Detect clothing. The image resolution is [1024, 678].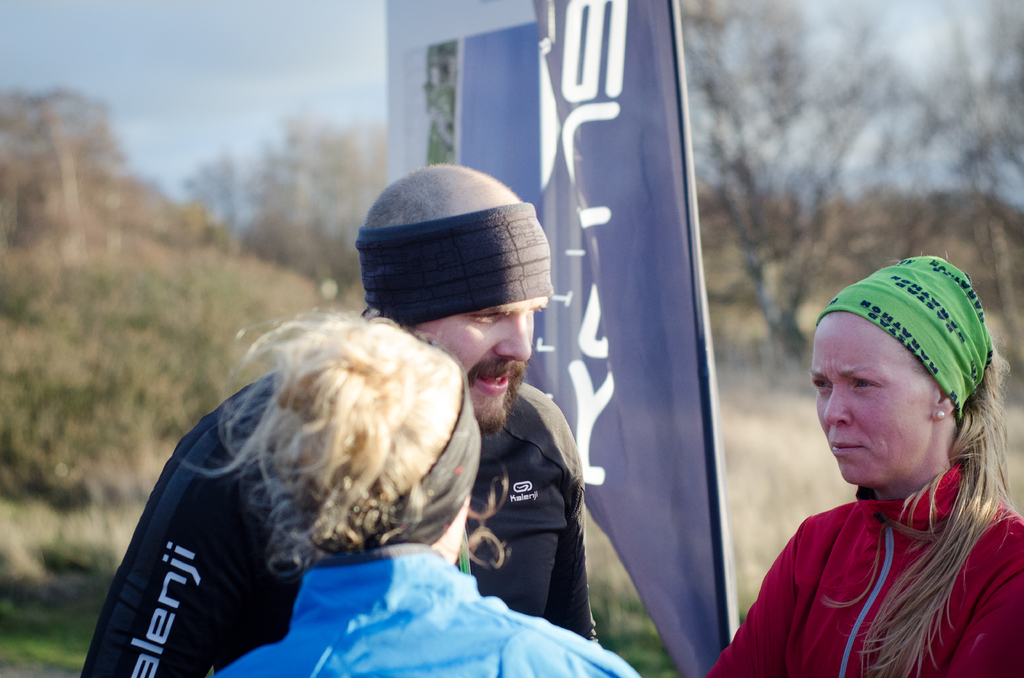
708 457 1023 677.
